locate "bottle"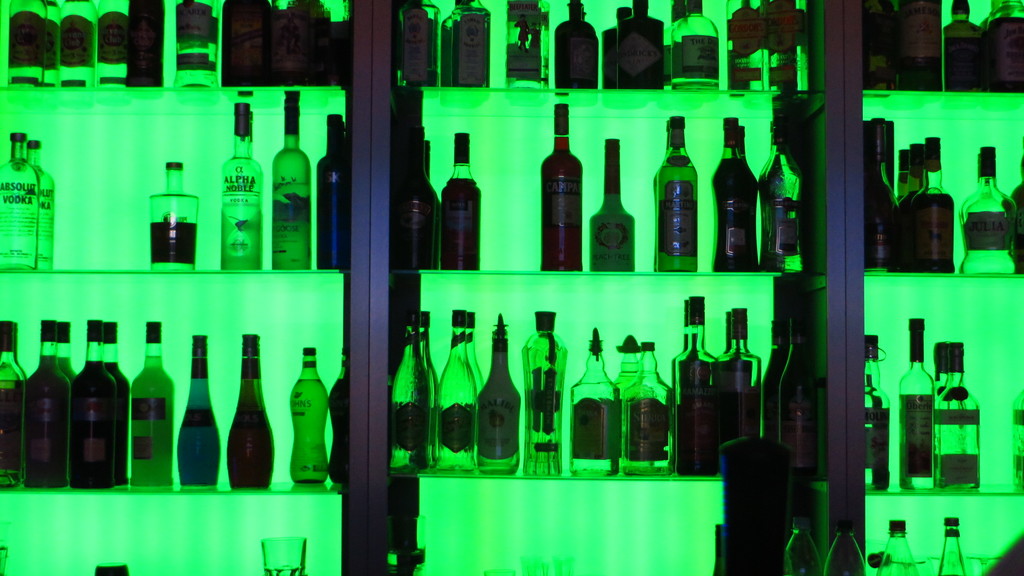
959, 145, 1014, 274
